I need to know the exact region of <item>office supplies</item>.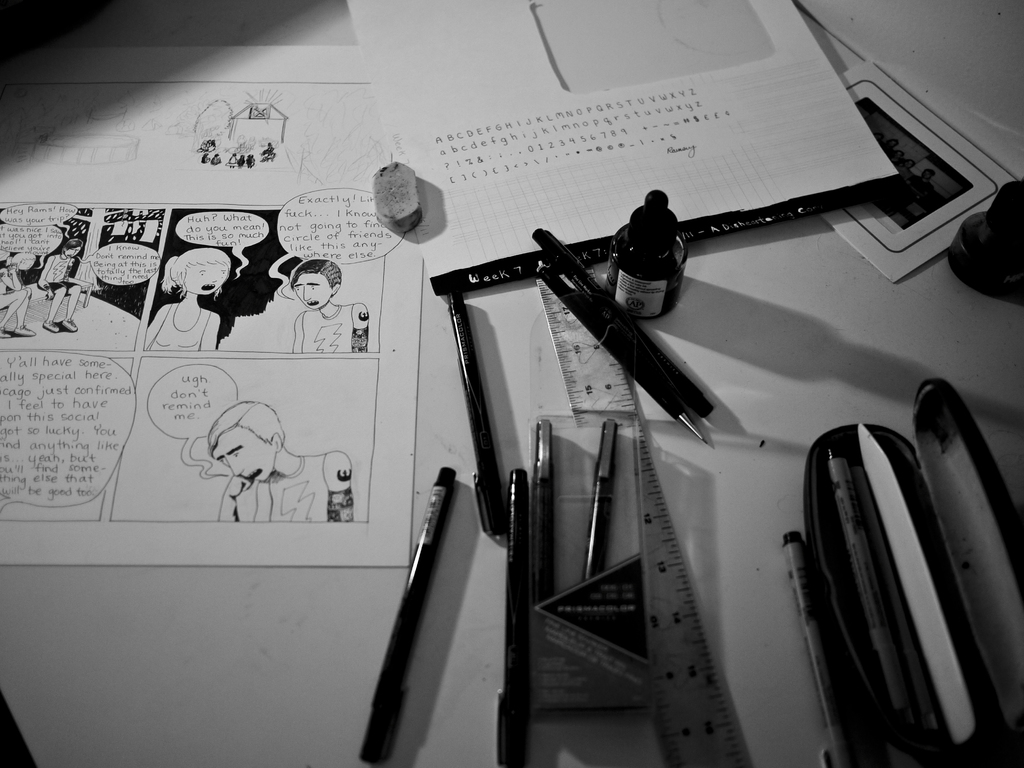
Region: rect(528, 417, 556, 612).
